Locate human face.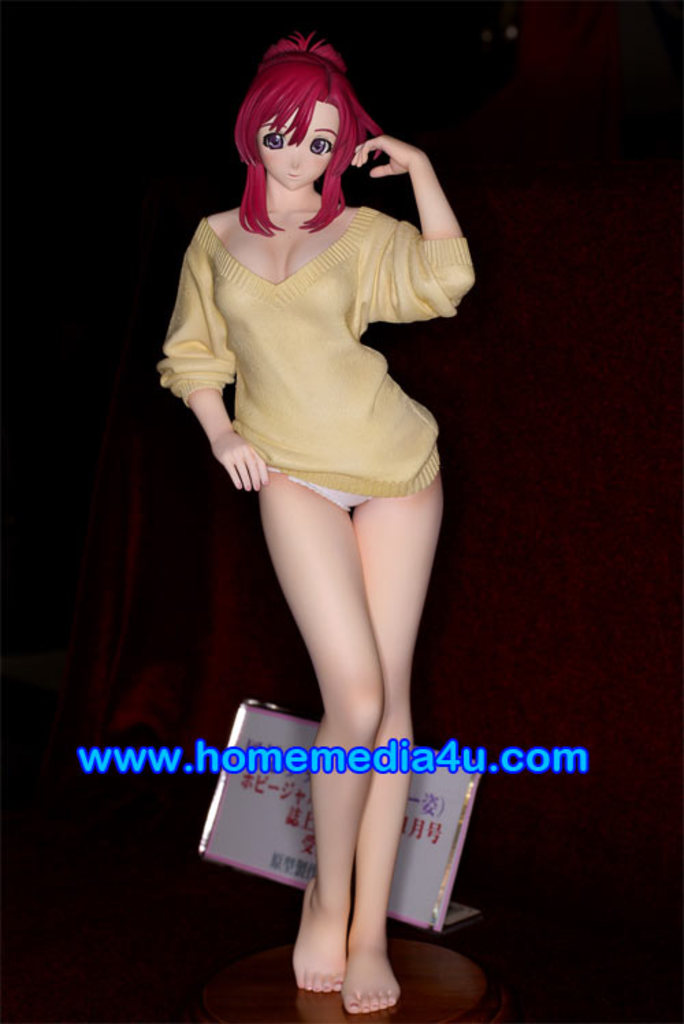
Bounding box: bbox=(254, 103, 341, 190).
